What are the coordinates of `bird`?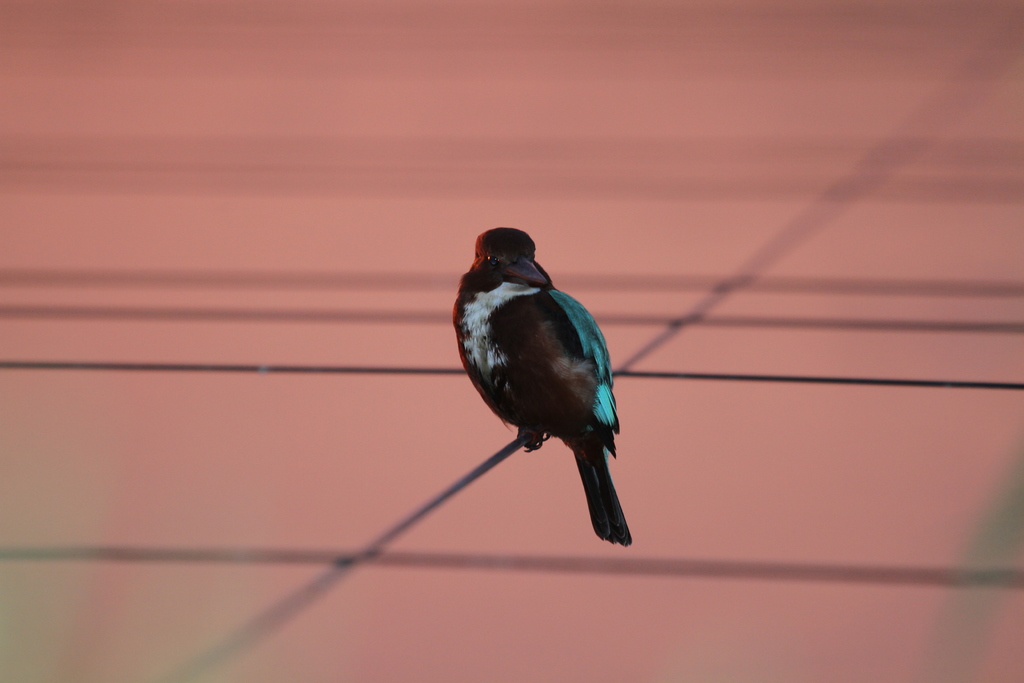
box(451, 215, 632, 553).
